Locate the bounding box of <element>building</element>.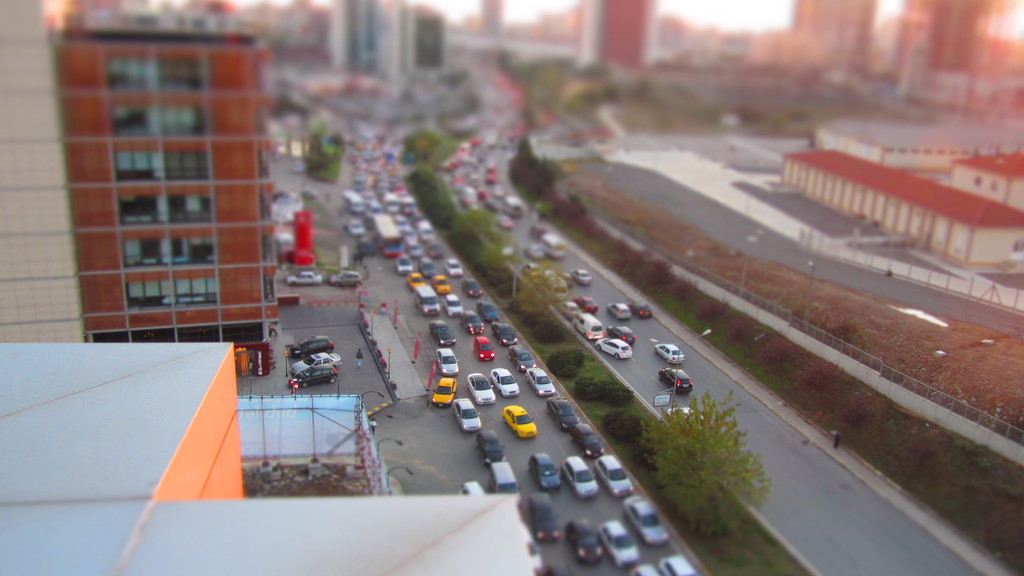
Bounding box: 0:342:544:575.
